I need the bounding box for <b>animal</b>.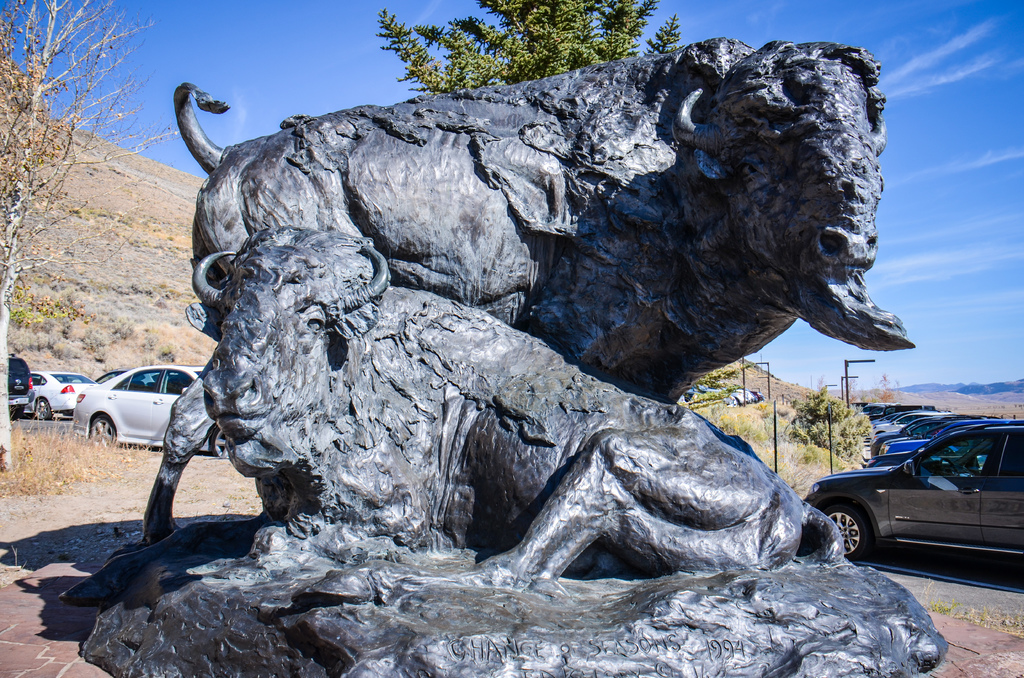
Here it is: rect(138, 37, 913, 545).
